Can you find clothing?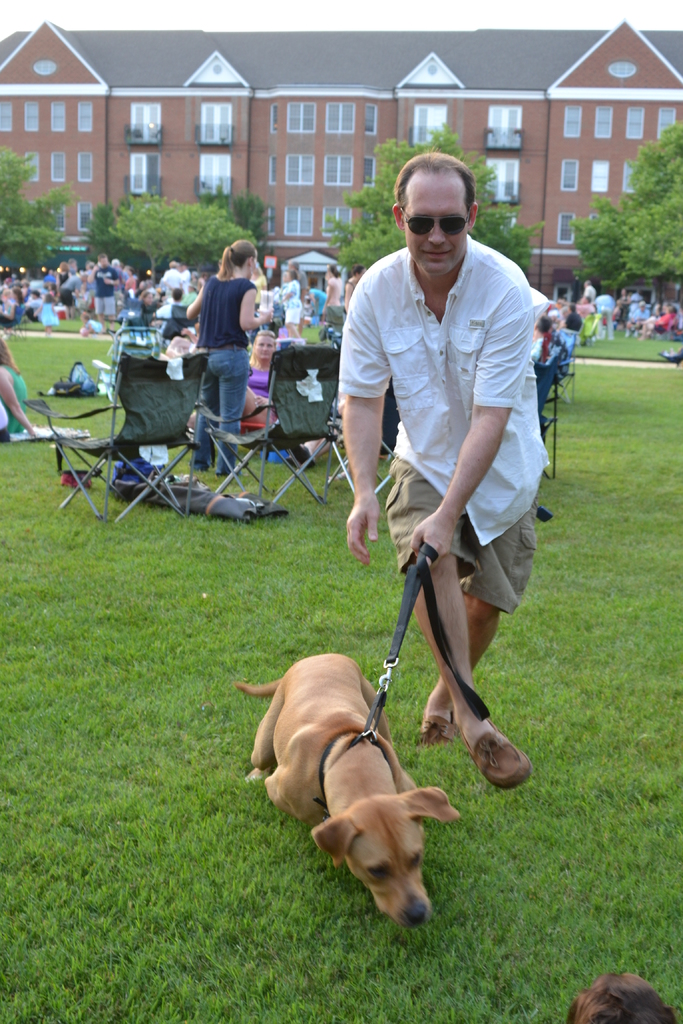
Yes, bounding box: bbox=[277, 282, 306, 332].
